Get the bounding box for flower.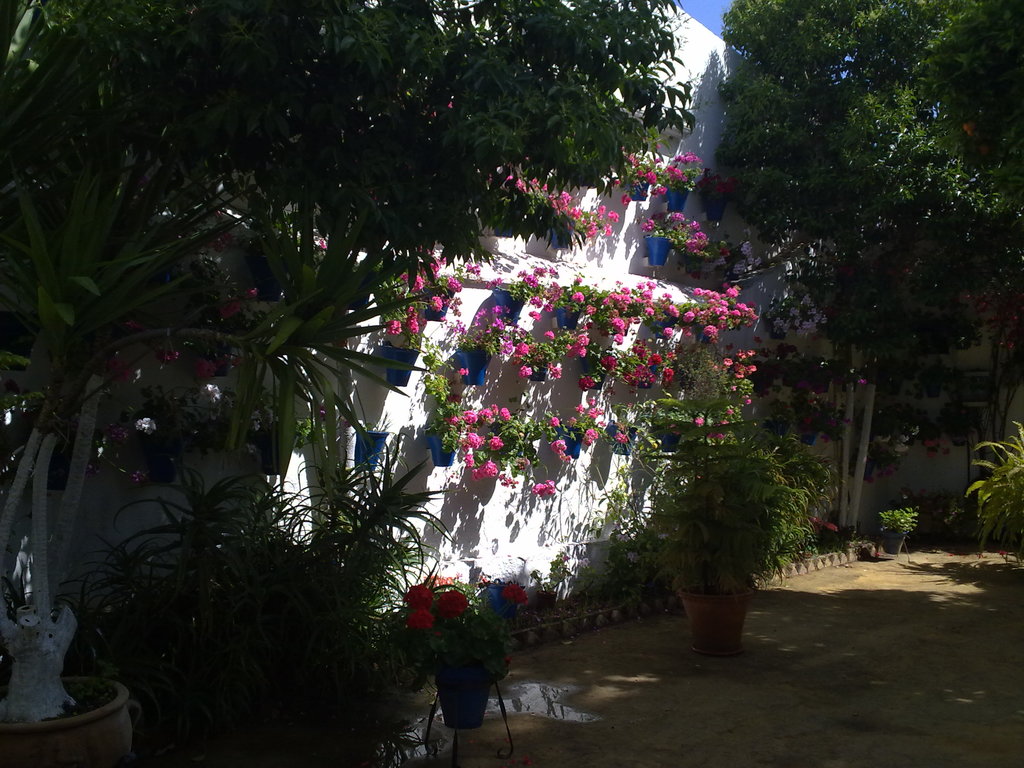
[220,300,239,322].
